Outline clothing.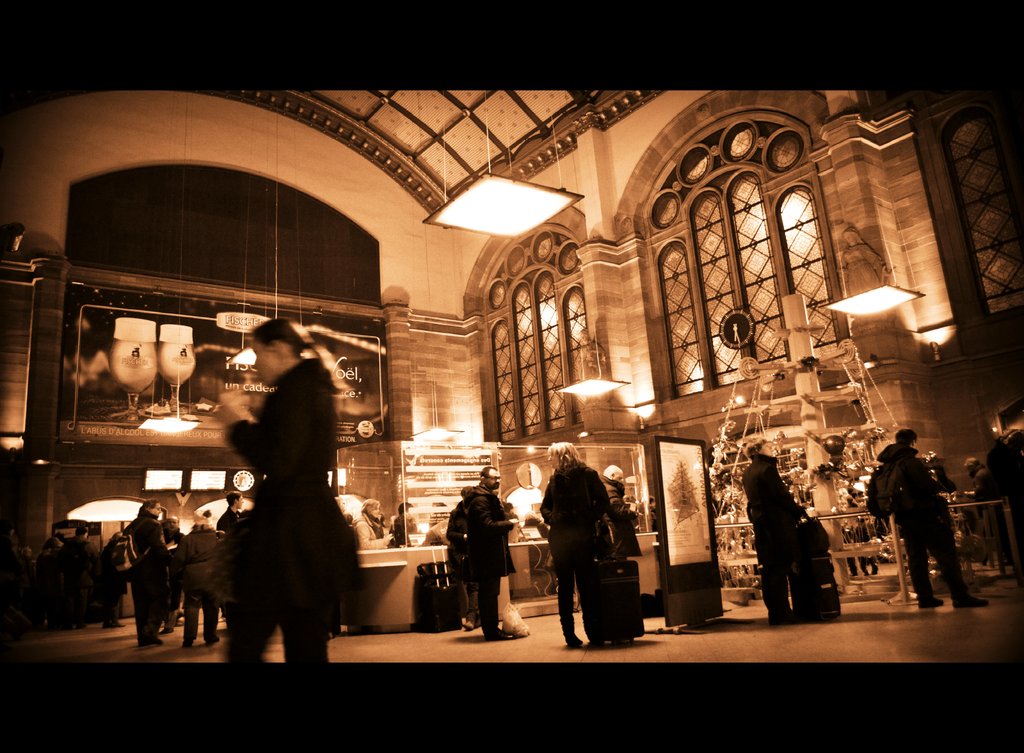
Outline: x1=538 y1=455 x2=622 y2=640.
